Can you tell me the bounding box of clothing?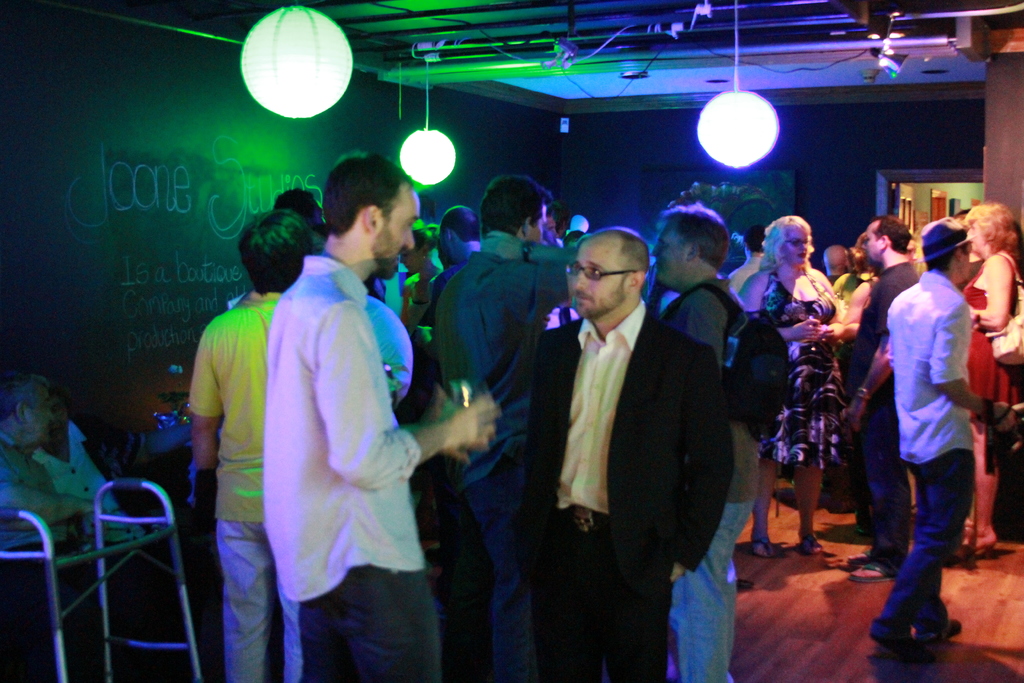
(x1=879, y1=445, x2=970, y2=644).
